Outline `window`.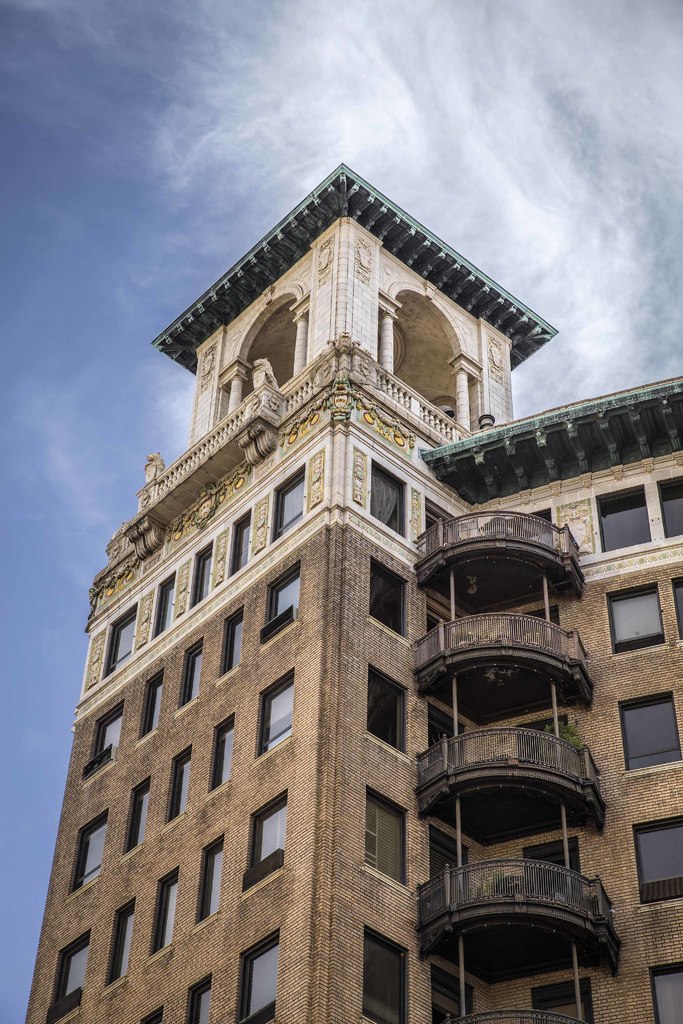
Outline: Rect(87, 698, 122, 782).
